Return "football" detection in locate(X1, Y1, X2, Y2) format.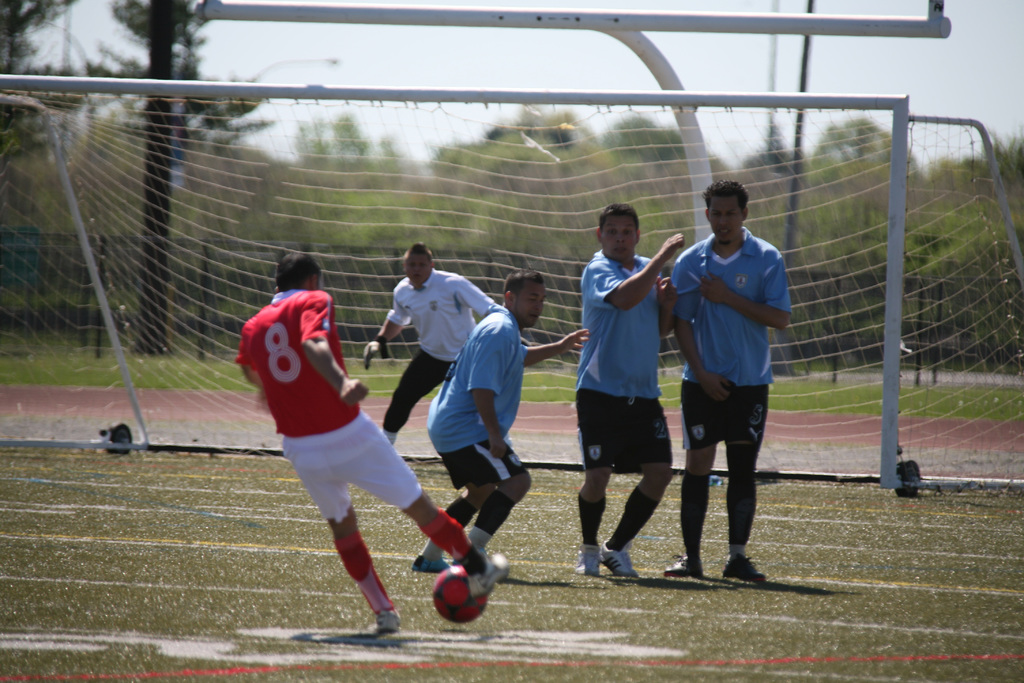
locate(431, 564, 491, 618).
